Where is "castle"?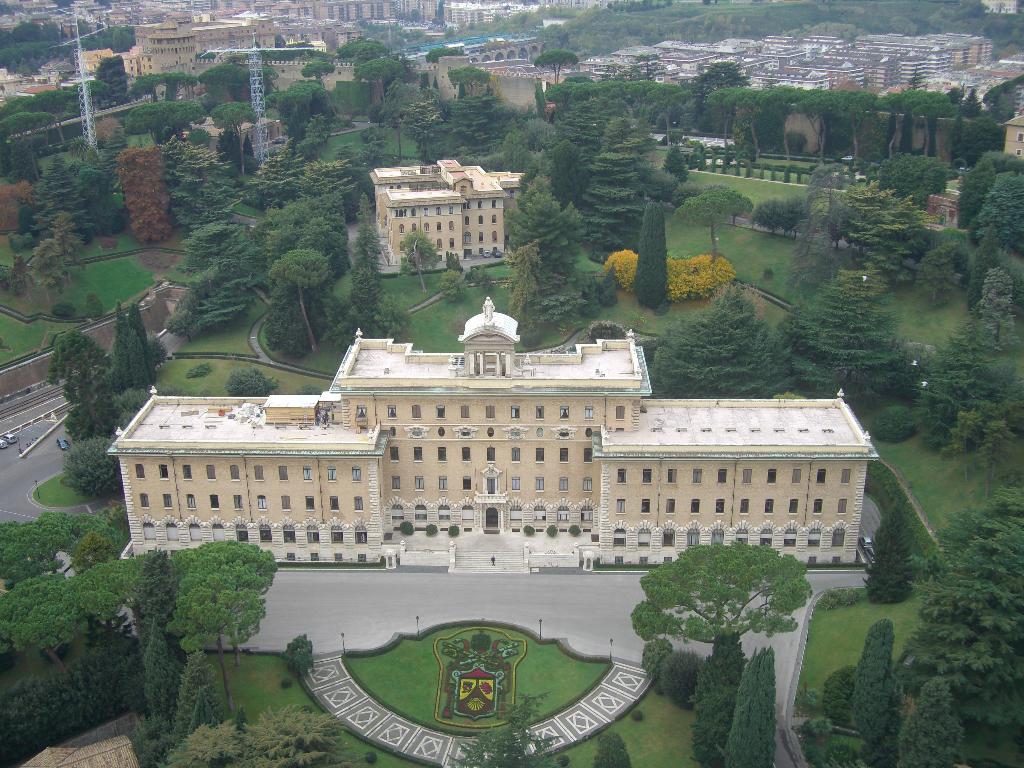
739 70 830 91.
